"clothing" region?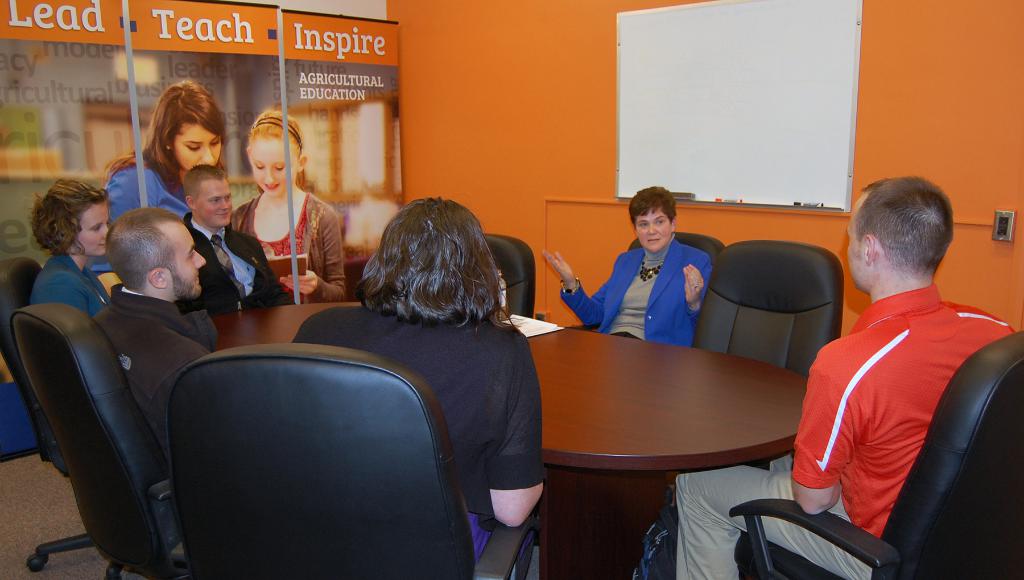
34, 248, 115, 324
